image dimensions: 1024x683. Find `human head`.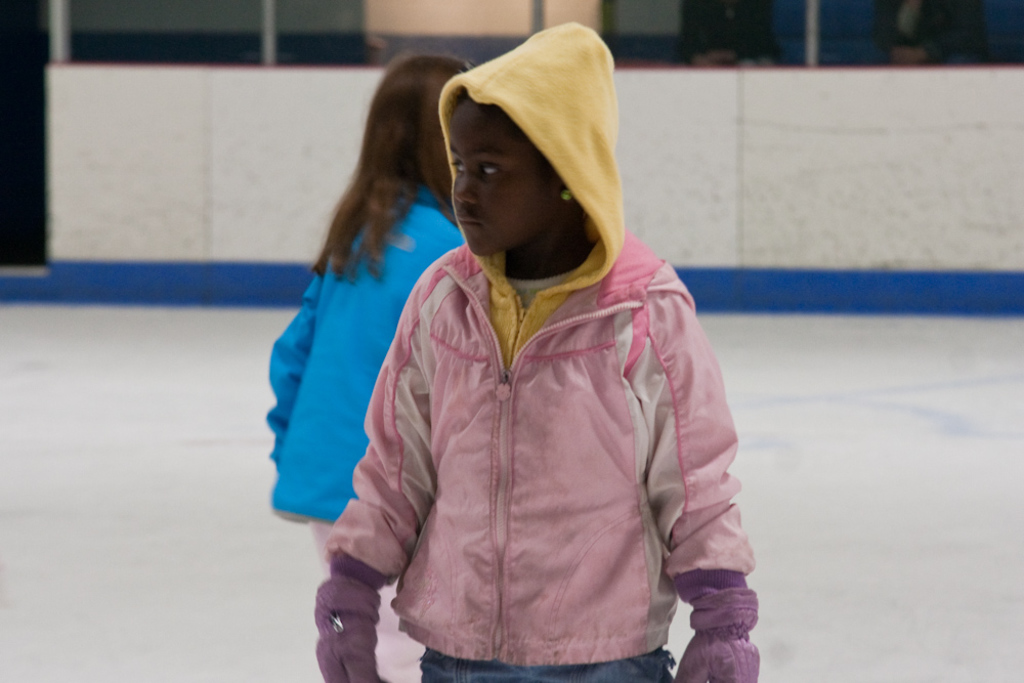
pyautogui.locateOnScreen(415, 74, 617, 258).
